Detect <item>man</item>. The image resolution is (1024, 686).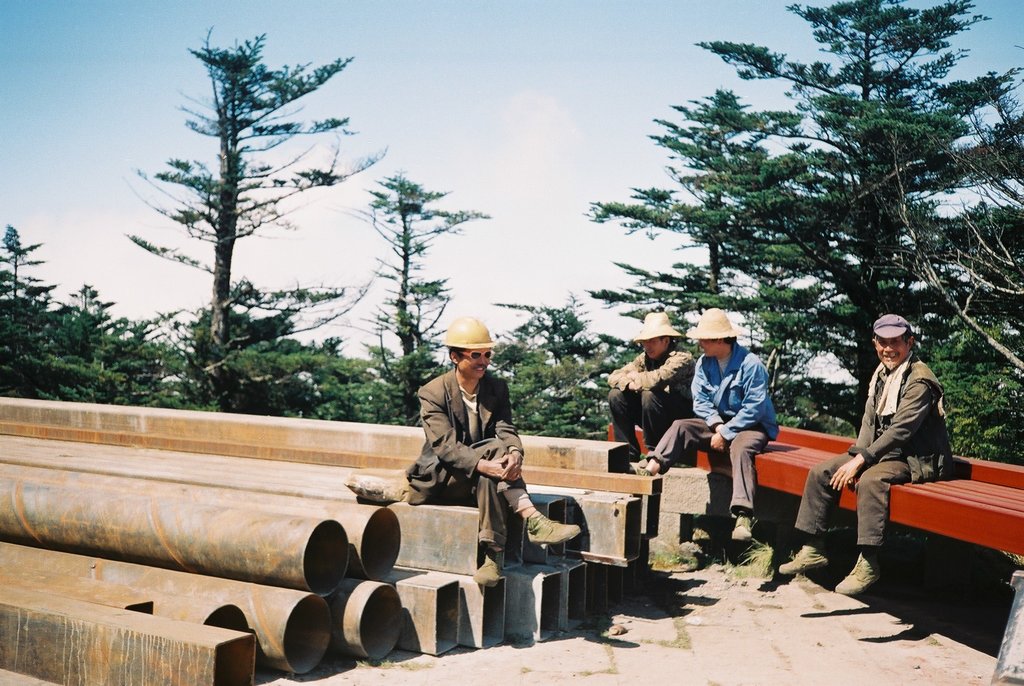
(774,313,947,599).
